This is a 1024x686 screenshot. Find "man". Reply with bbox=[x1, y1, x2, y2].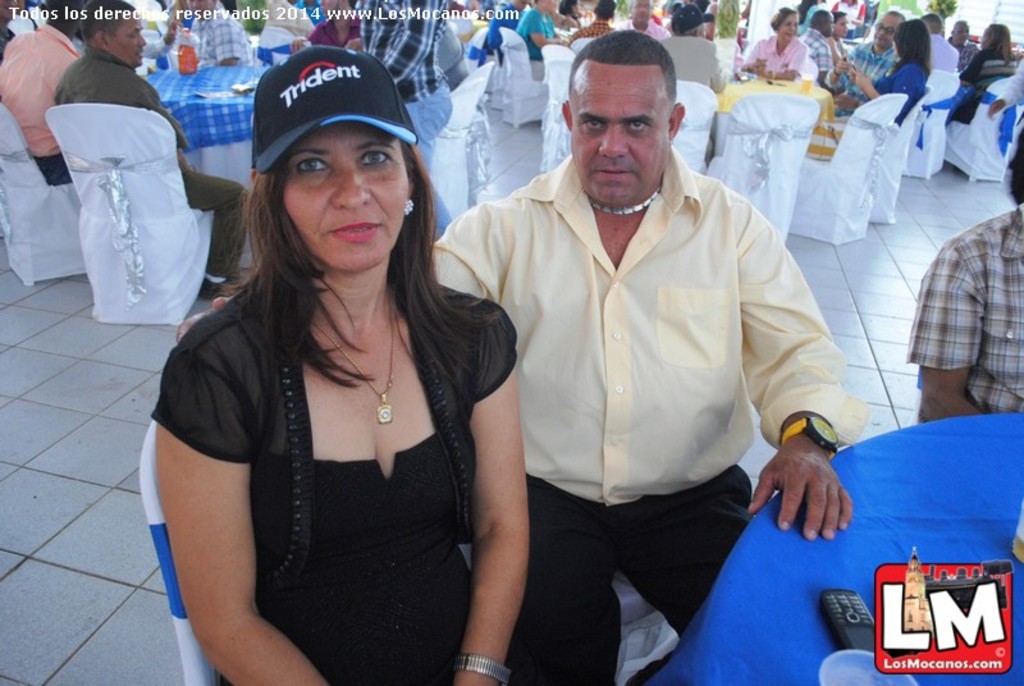
bbox=[0, 0, 82, 188].
